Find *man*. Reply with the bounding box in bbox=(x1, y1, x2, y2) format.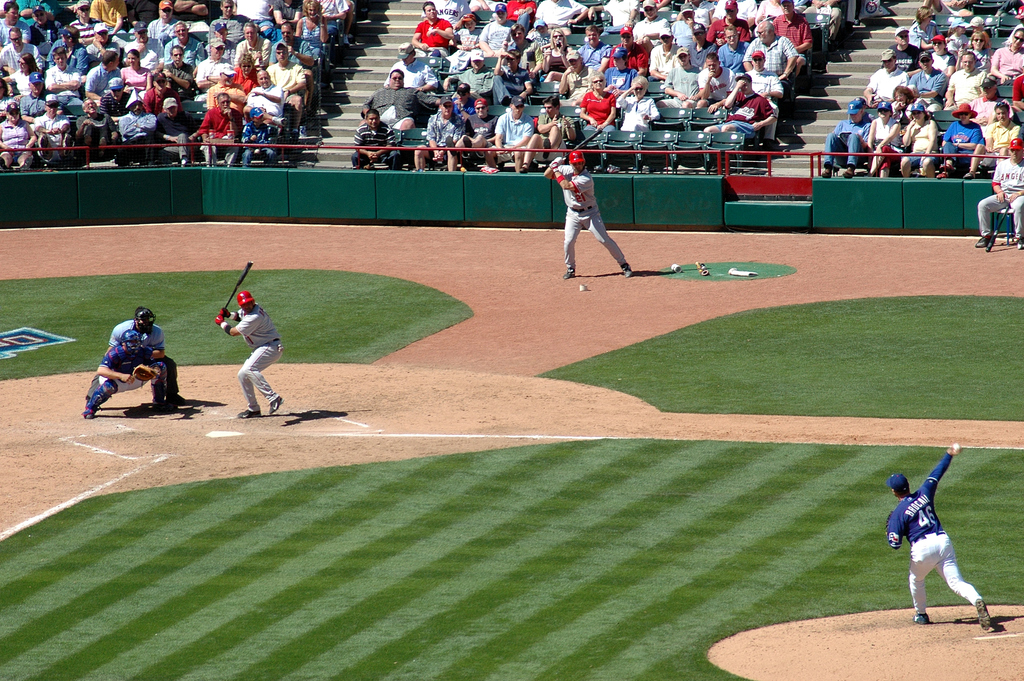
bbox=(491, 47, 531, 105).
